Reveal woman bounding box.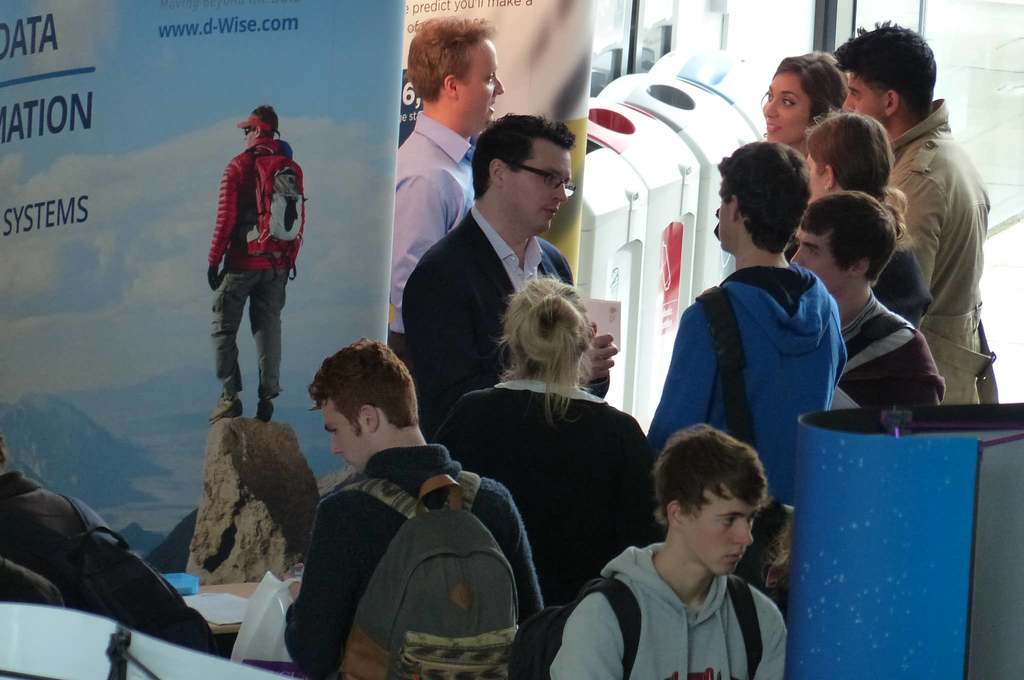
Revealed: box=[446, 243, 666, 640].
